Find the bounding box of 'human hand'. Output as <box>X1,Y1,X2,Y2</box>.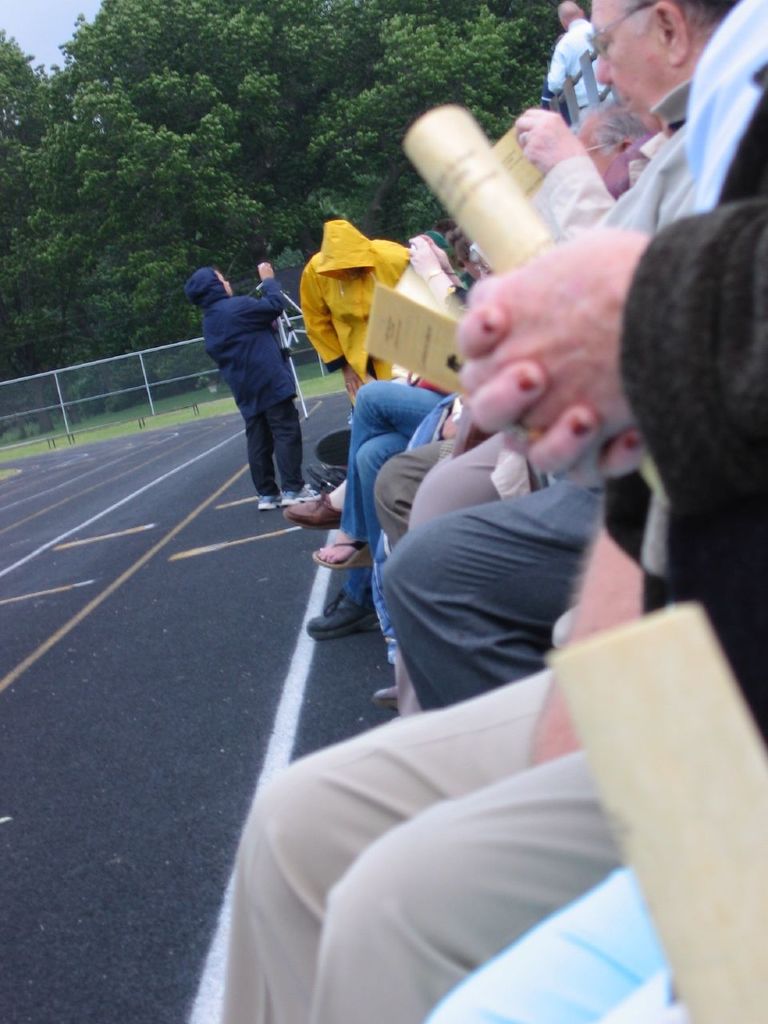
<box>454,299,646,482</box>.
